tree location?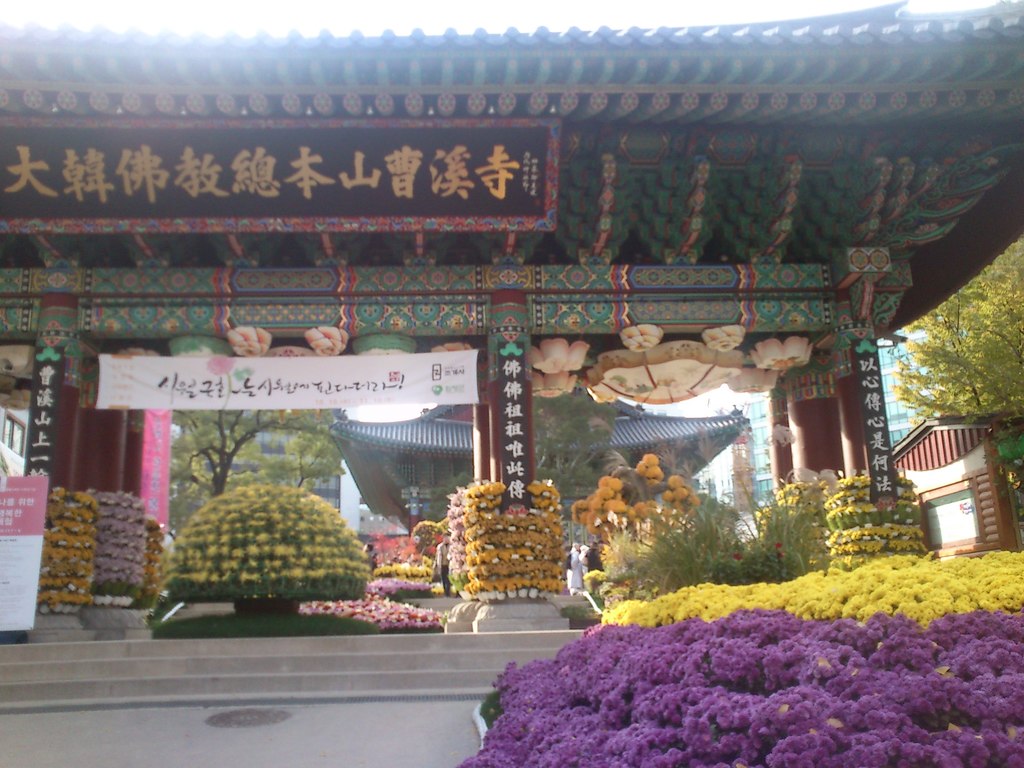
x1=289, y1=403, x2=344, y2=486
